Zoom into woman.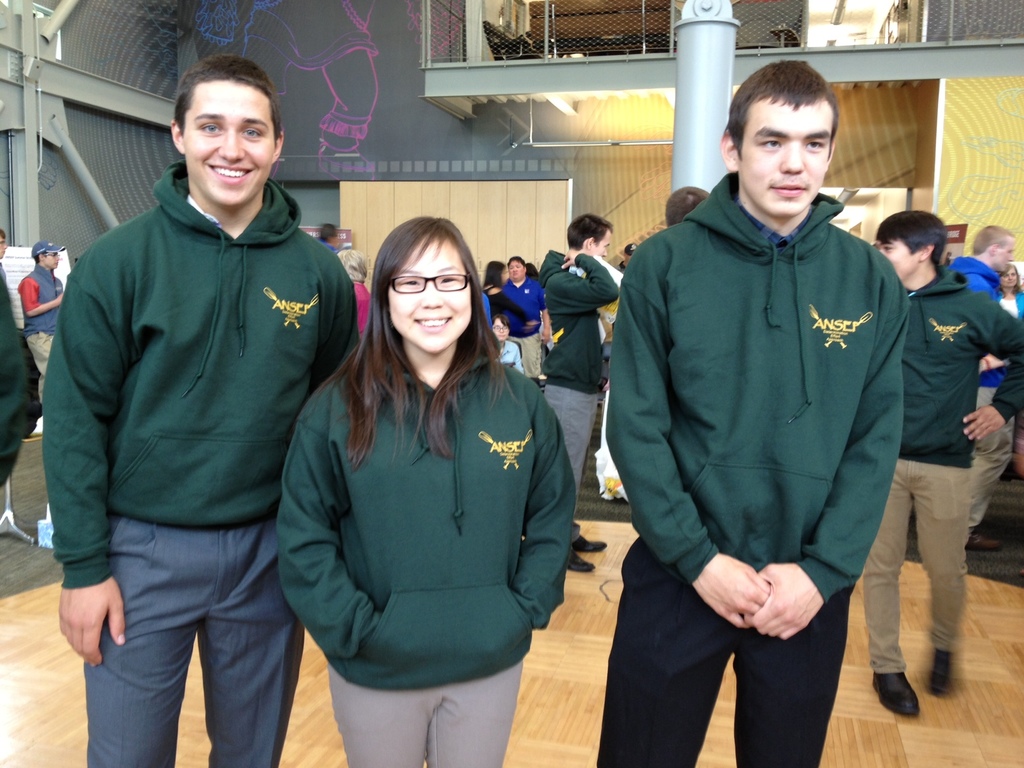
Zoom target: crop(476, 264, 541, 332).
